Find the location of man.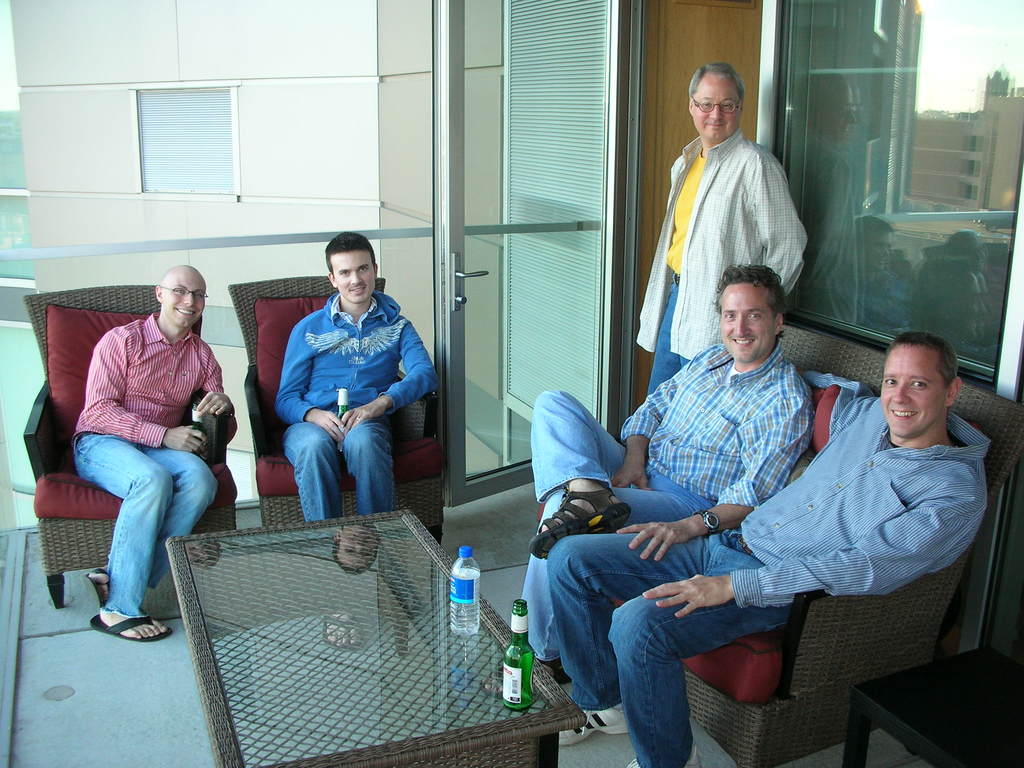
Location: (552,331,990,767).
